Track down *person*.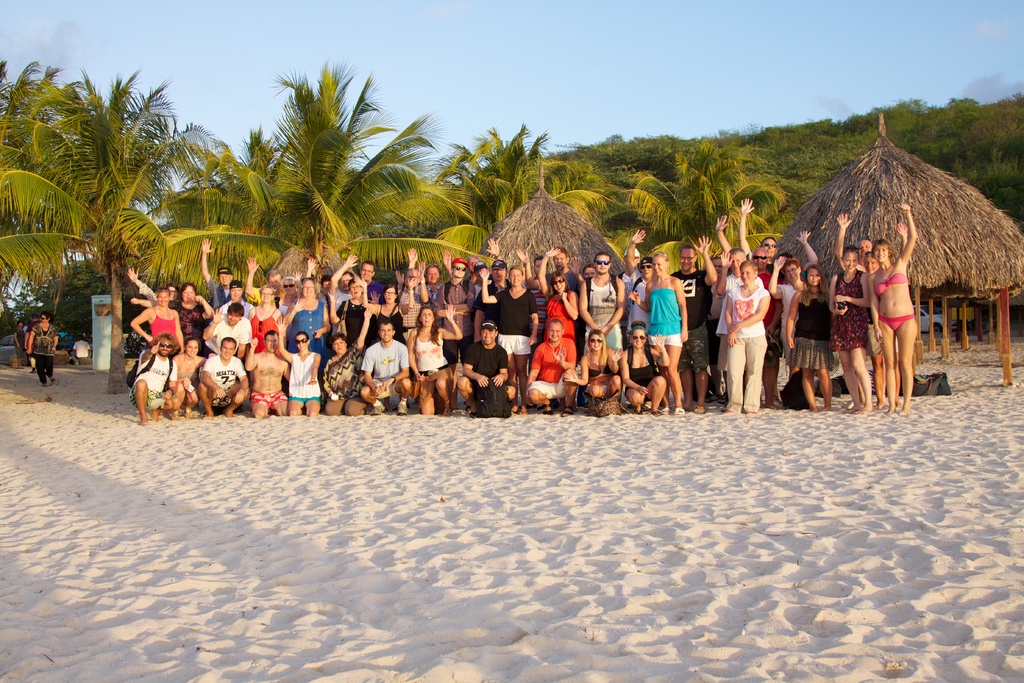
Tracked to left=833, top=212, right=882, bottom=269.
